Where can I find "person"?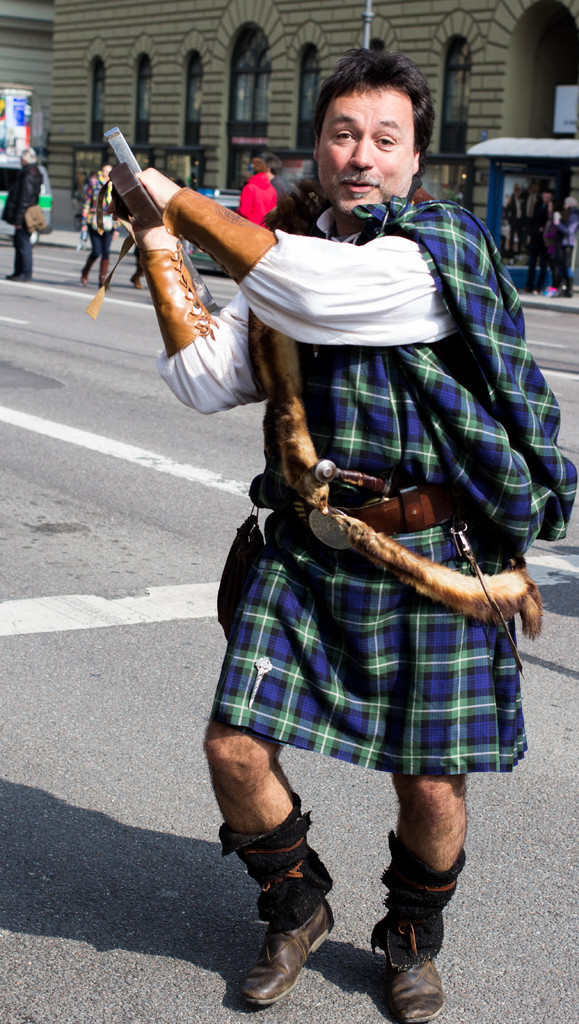
You can find it at (552, 195, 578, 296).
